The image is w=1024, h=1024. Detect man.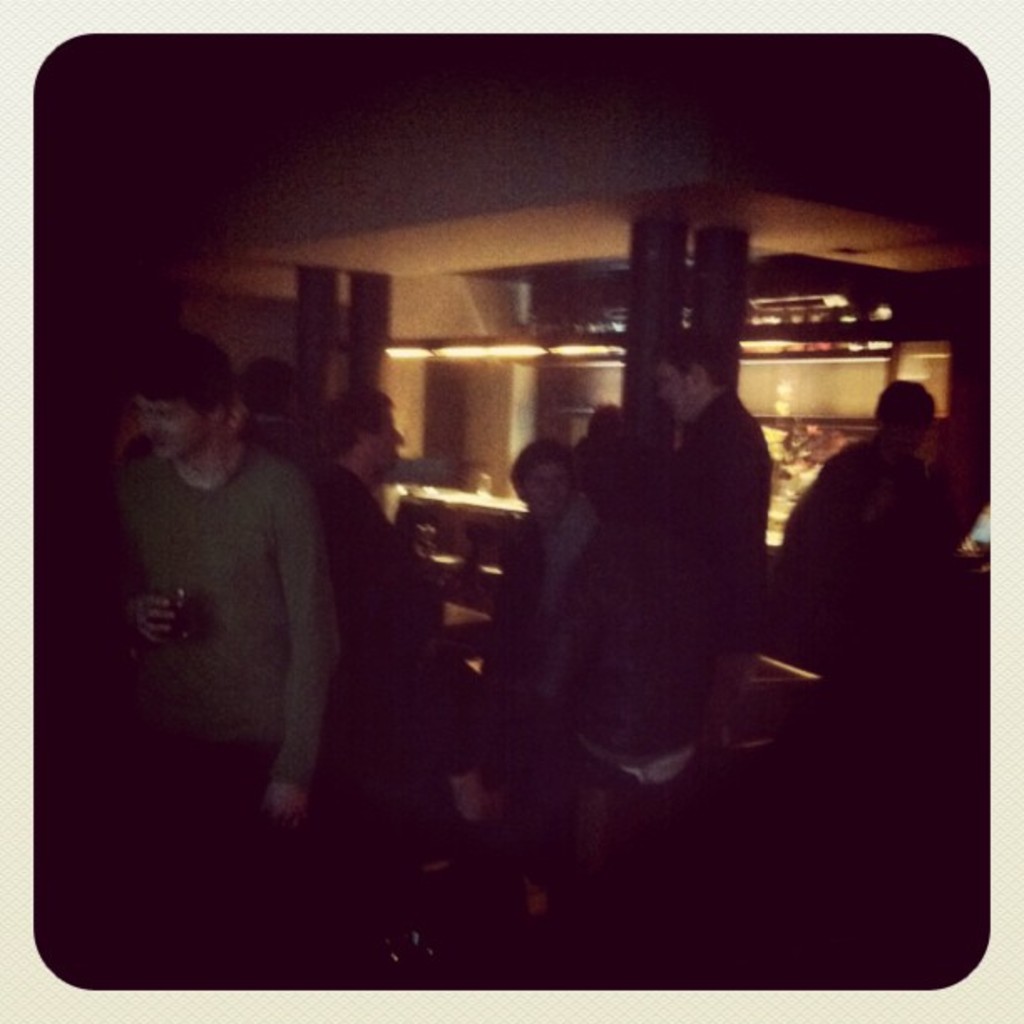
Detection: BBox(612, 333, 770, 765).
